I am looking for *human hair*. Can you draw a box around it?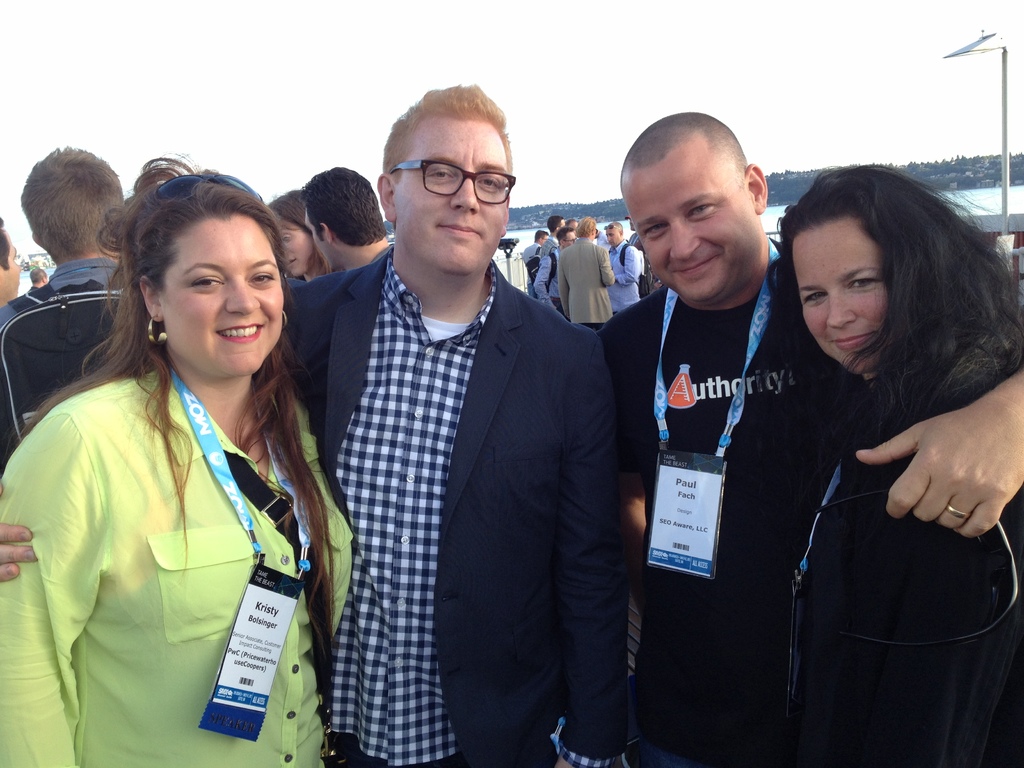
Sure, the bounding box is 619/110/749/188.
